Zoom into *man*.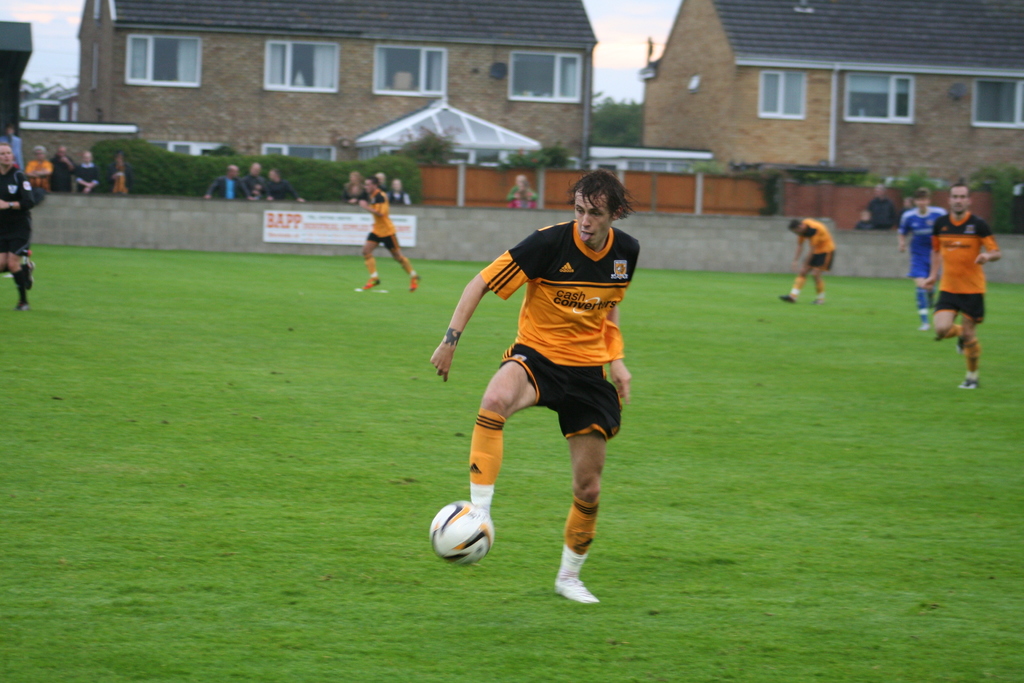
Zoom target: box=[780, 215, 836, 306].
